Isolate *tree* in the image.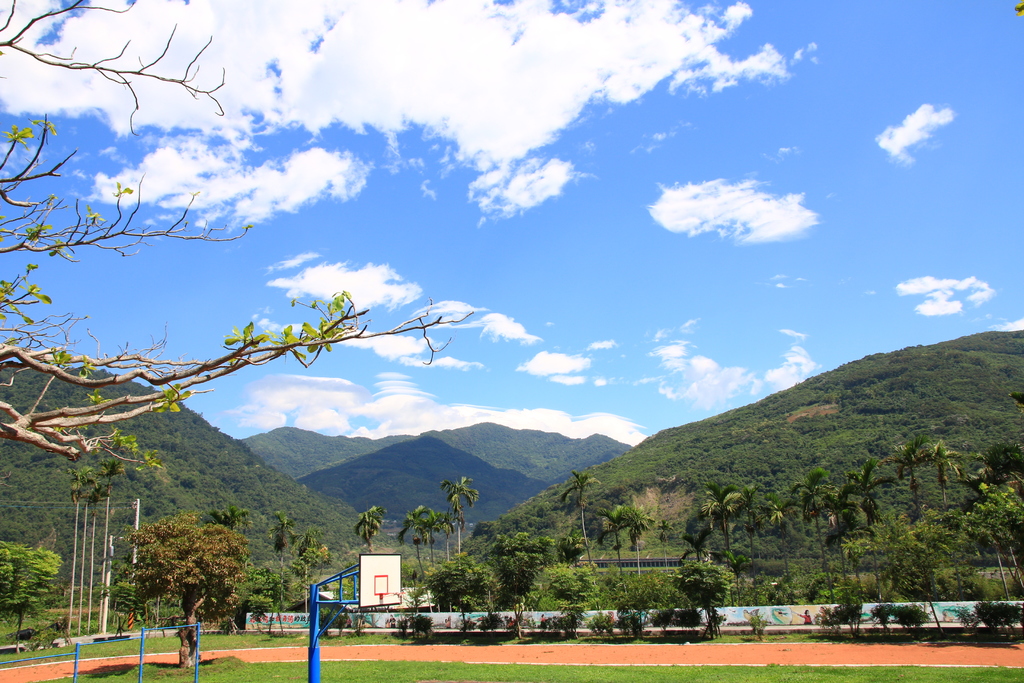
Isolated region: bbox(674, 561, 736, 635).
